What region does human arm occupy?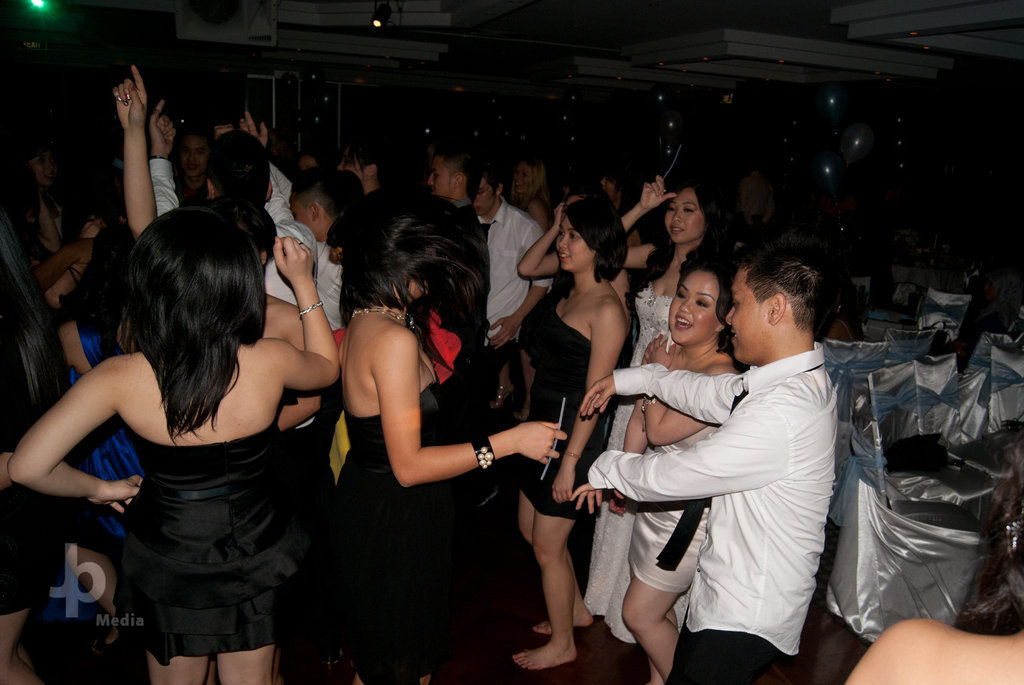
{"left": 550, "top": 295, "right": 627, "bottom": 508}.
